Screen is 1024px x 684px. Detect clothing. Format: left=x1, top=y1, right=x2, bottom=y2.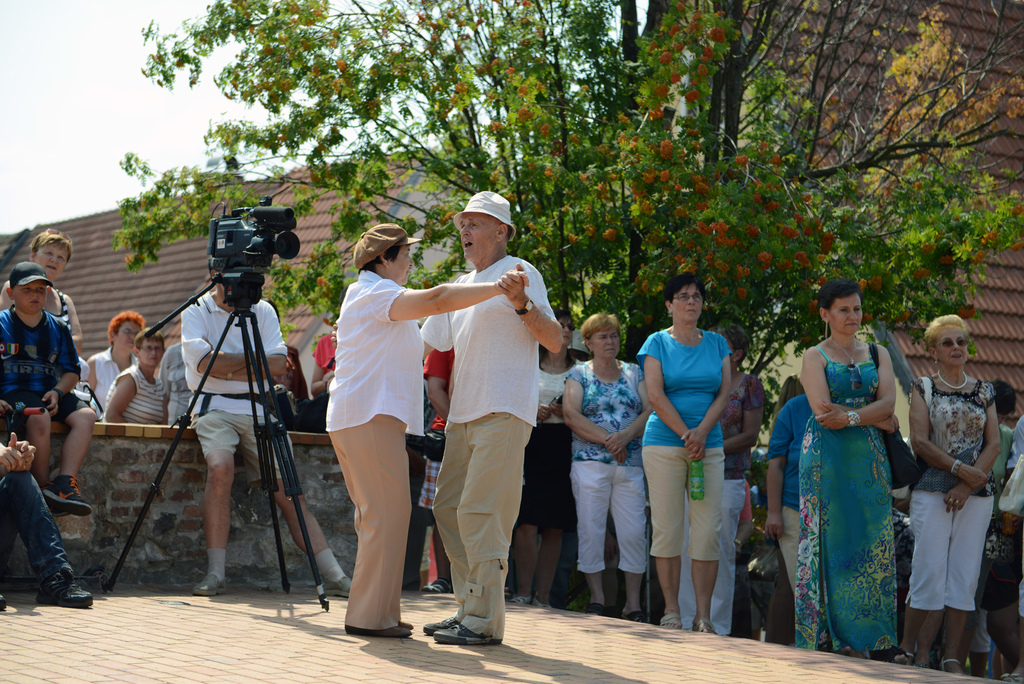
left=0, top=459, right=72, bottom=594.
